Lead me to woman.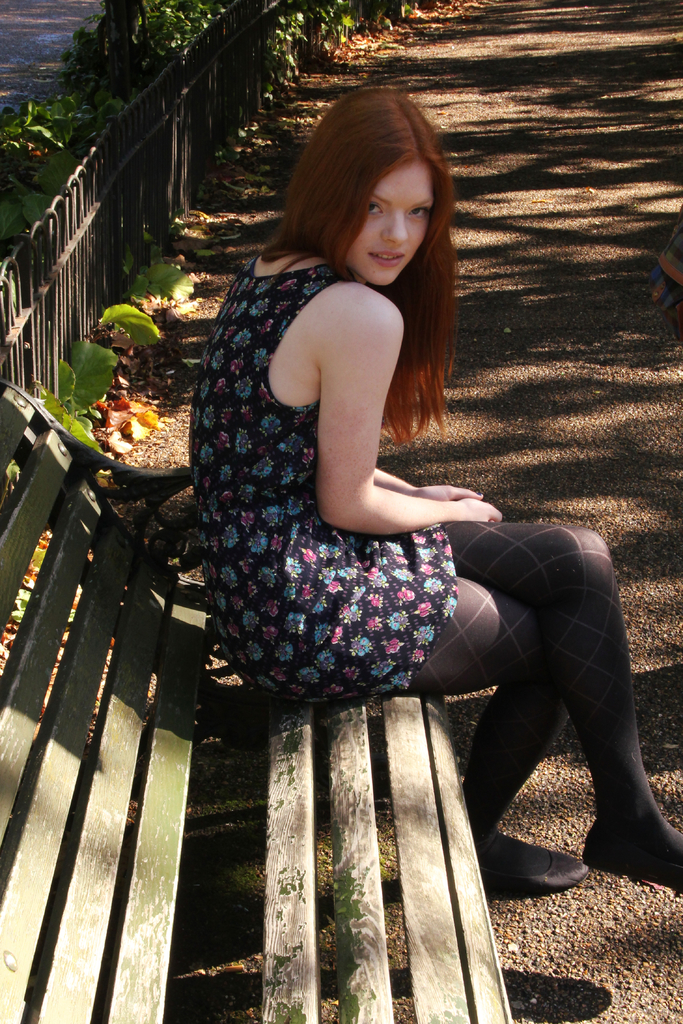
Lead to 187/79/682/897.
